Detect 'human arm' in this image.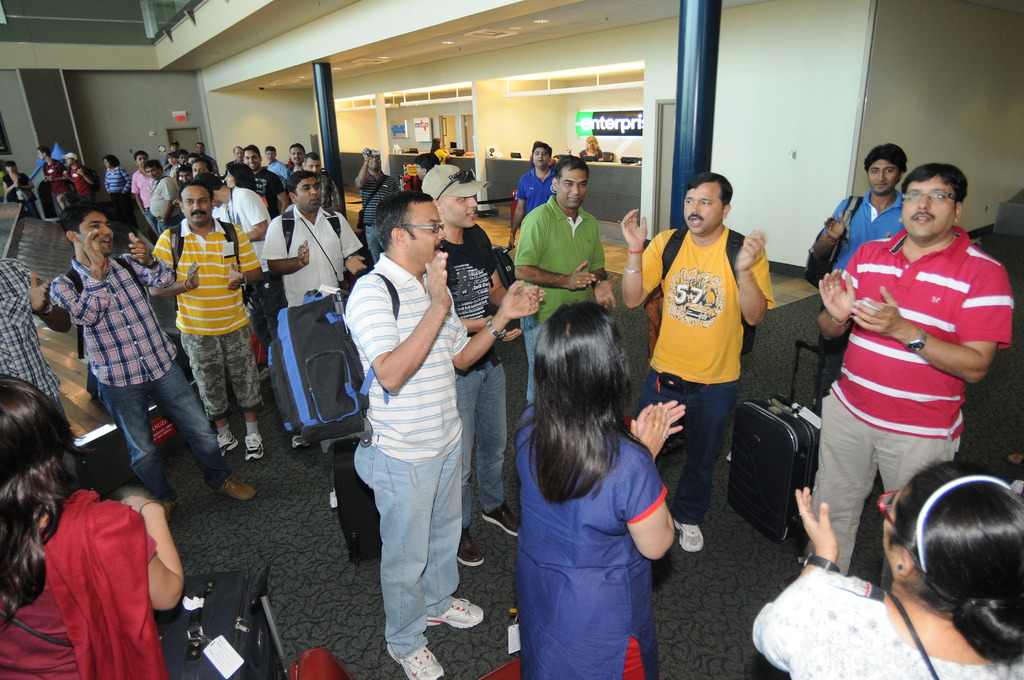
Detection: pyautogui.locateOnScreen(273, 174, 292, 215).
